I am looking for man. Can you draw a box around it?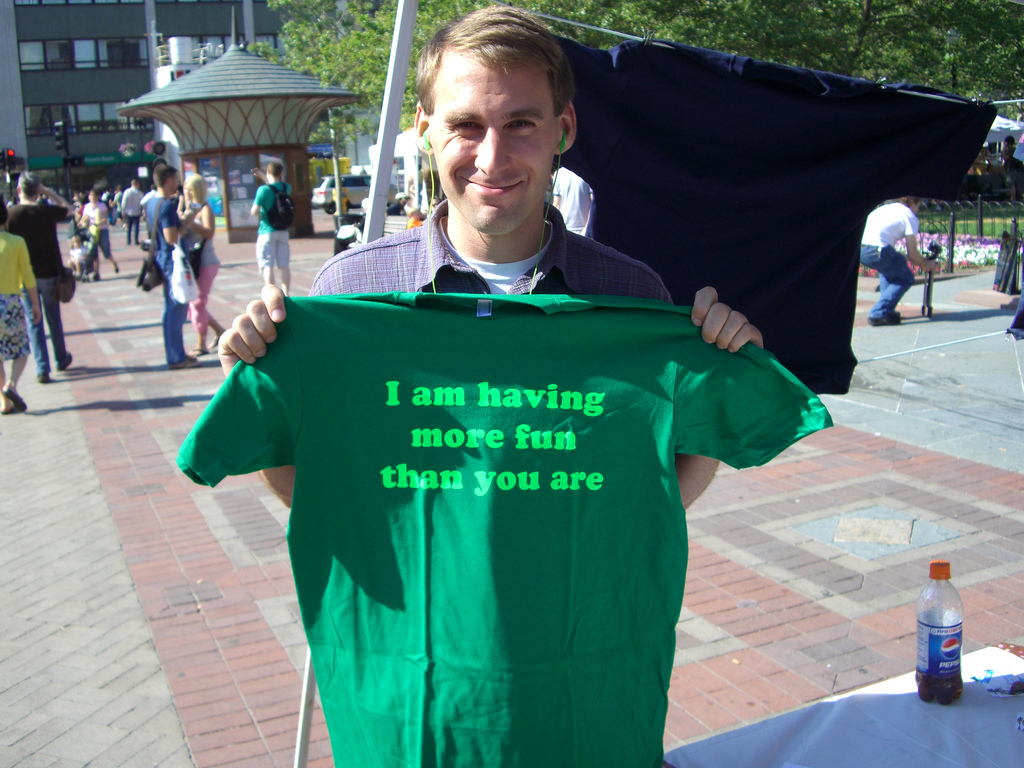
Sure, the bounding box is bbox=[162, 64, 848, 751].
